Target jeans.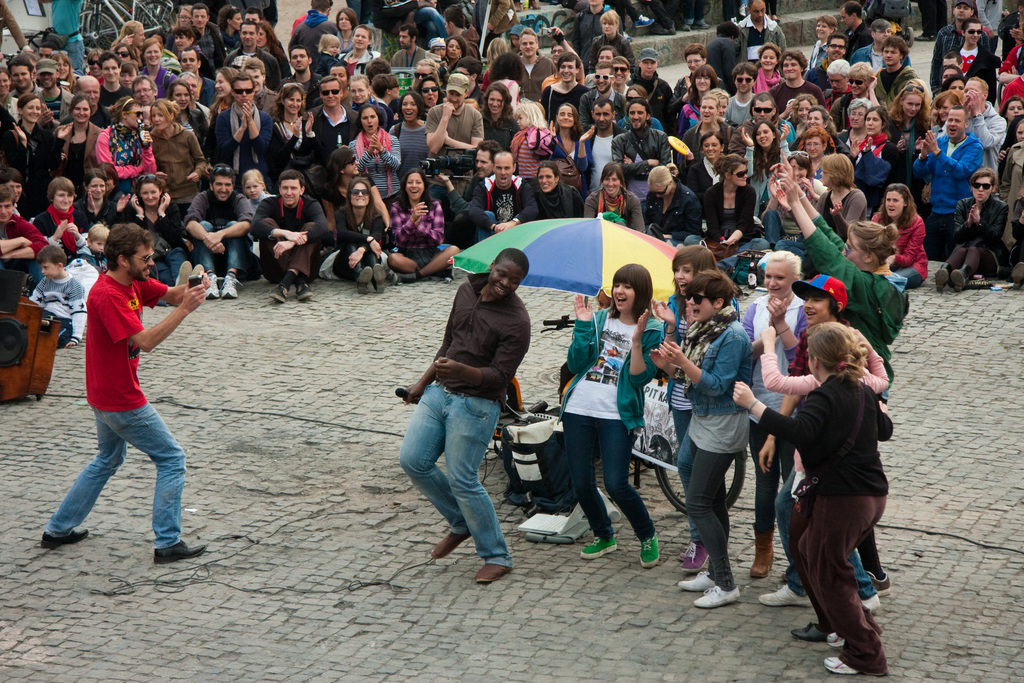
Target region: BBox(39, 388, 186, 557).
